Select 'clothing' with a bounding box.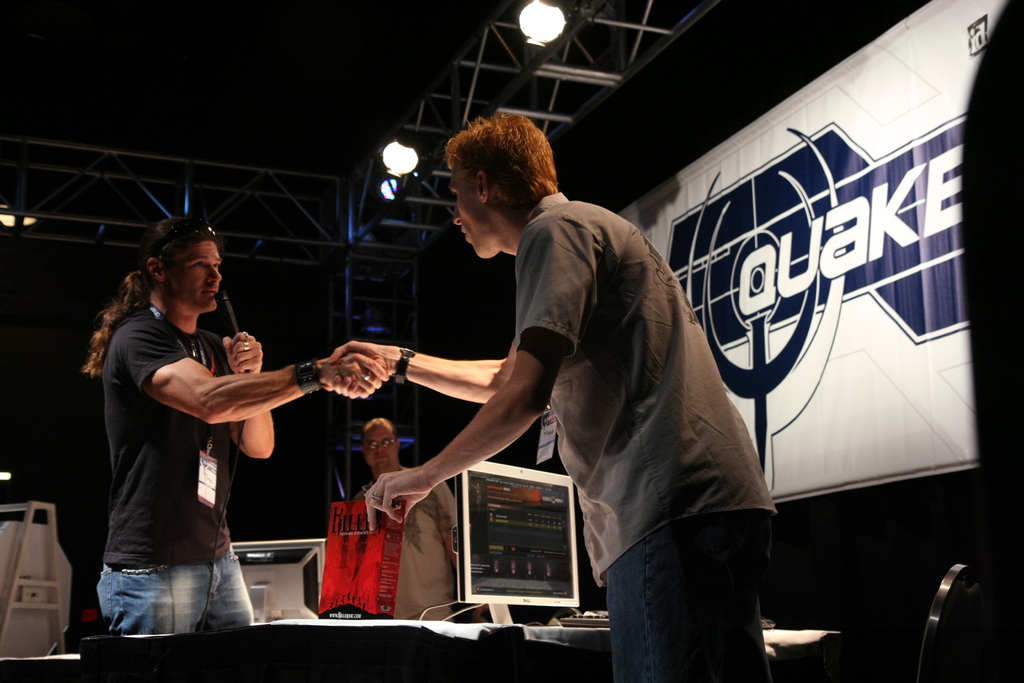
463:141:796:670.
